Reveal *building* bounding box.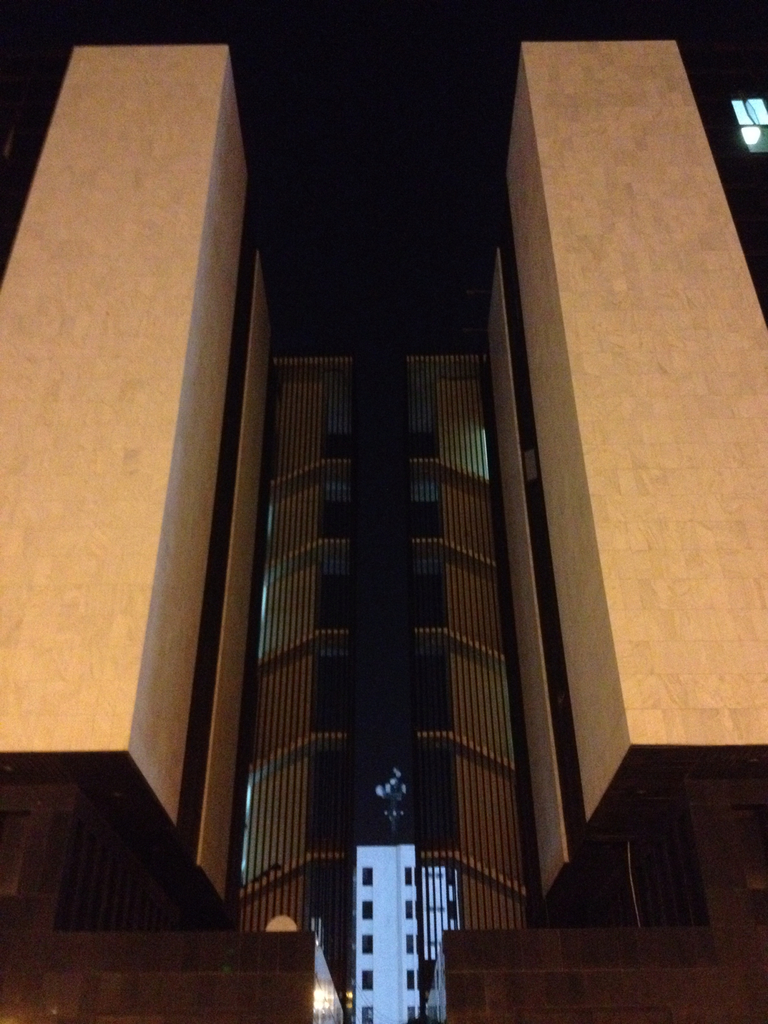
Revealed: bbox=[348, 843, 456, 1023].
